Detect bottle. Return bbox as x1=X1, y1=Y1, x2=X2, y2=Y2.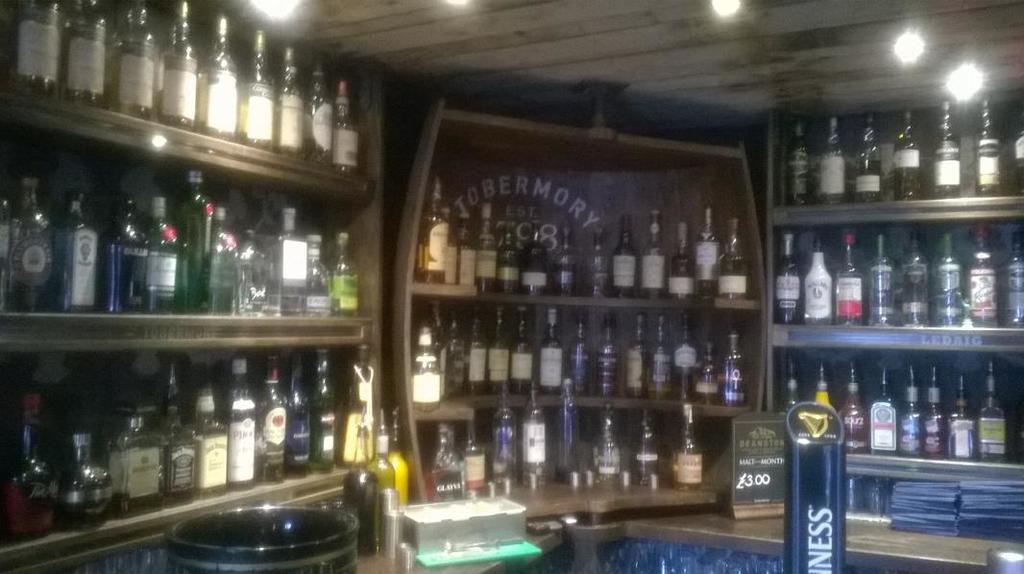
x1=238, y1=31, x2=270, y2=153.
